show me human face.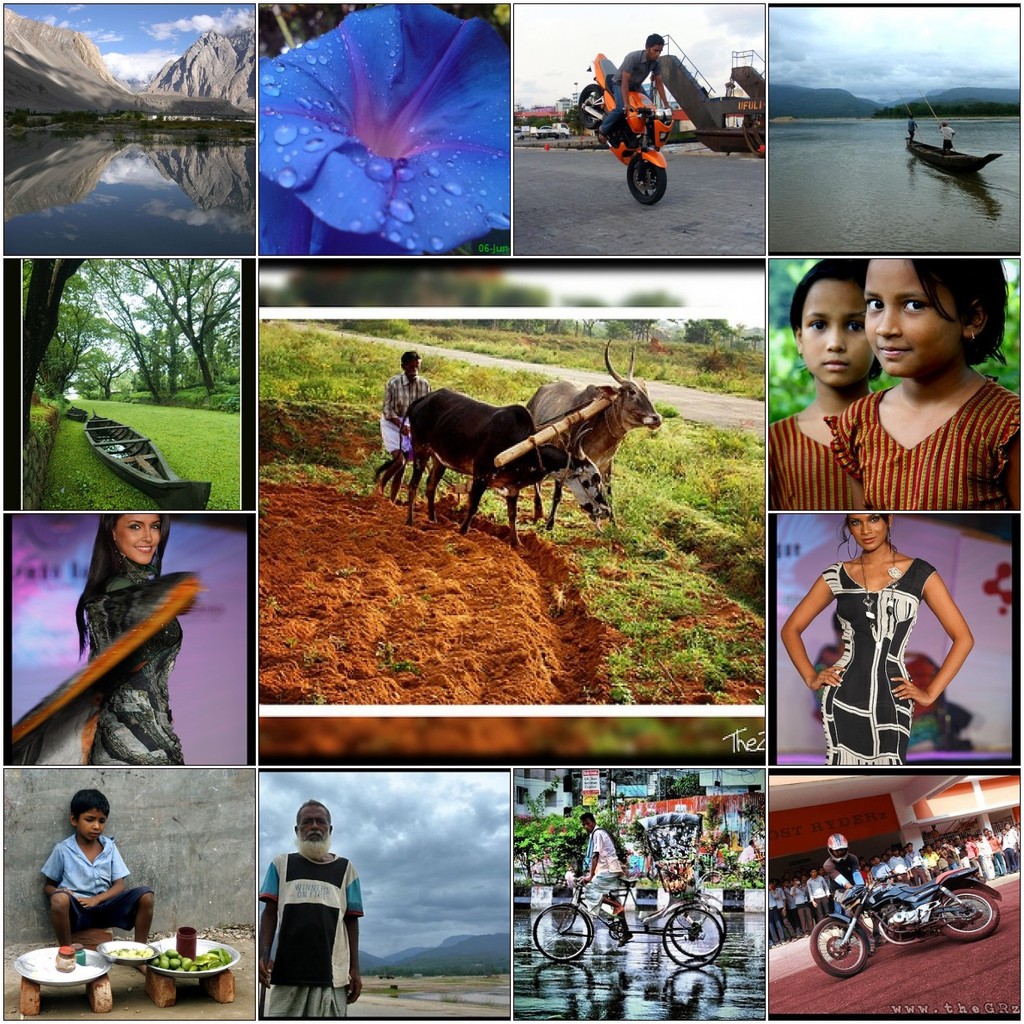
human face is here: bbox=(405, 359, 424, 385).
